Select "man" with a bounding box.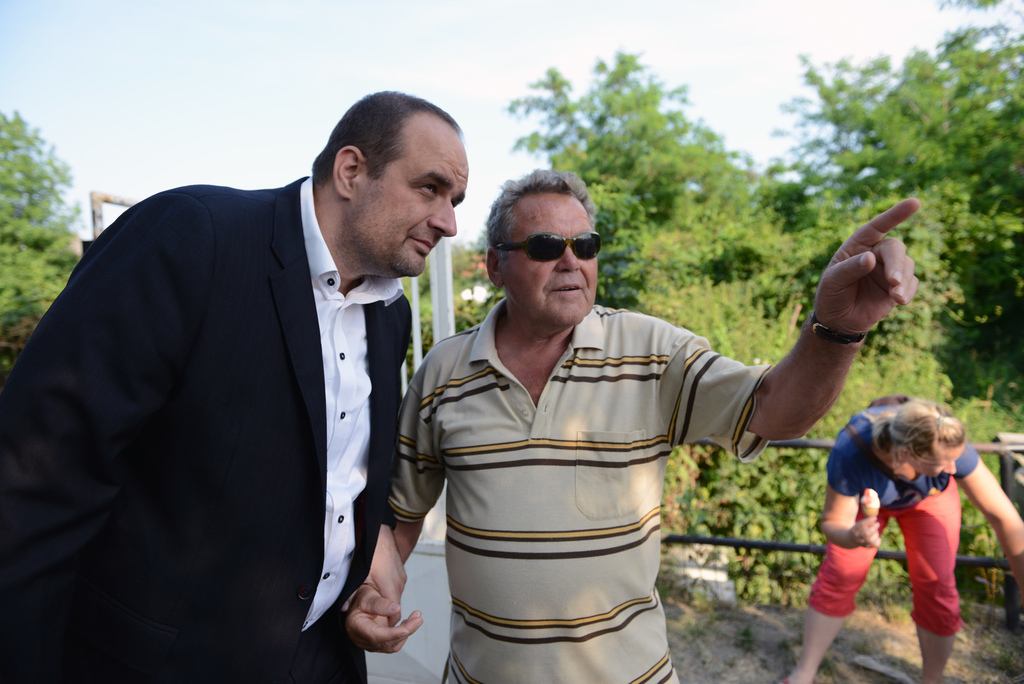
select_region(342, 163, 918, 683).
